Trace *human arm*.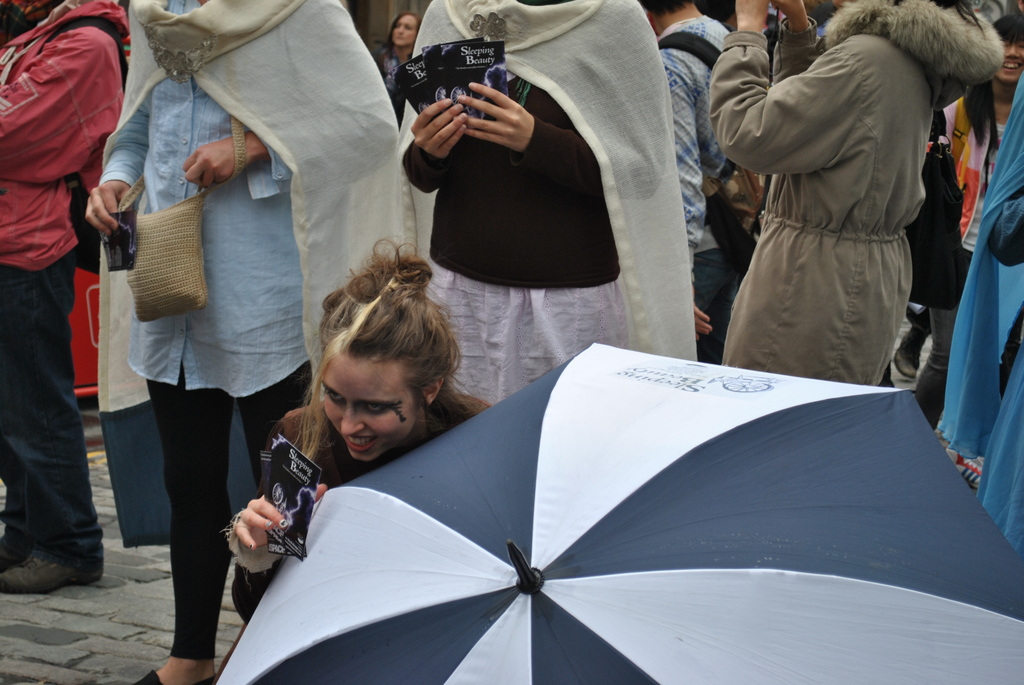
Traced to detection(83, 0, 172, 239).
